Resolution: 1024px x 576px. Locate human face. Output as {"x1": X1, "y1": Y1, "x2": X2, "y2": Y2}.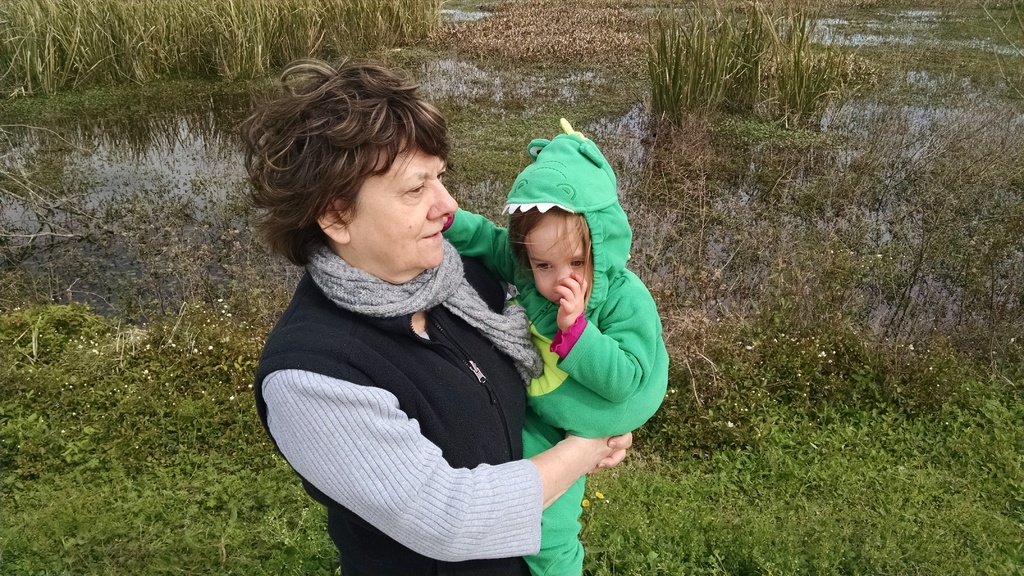
{"x1": 348, "y1": 136, "x2": 458, "y2": 266}.
